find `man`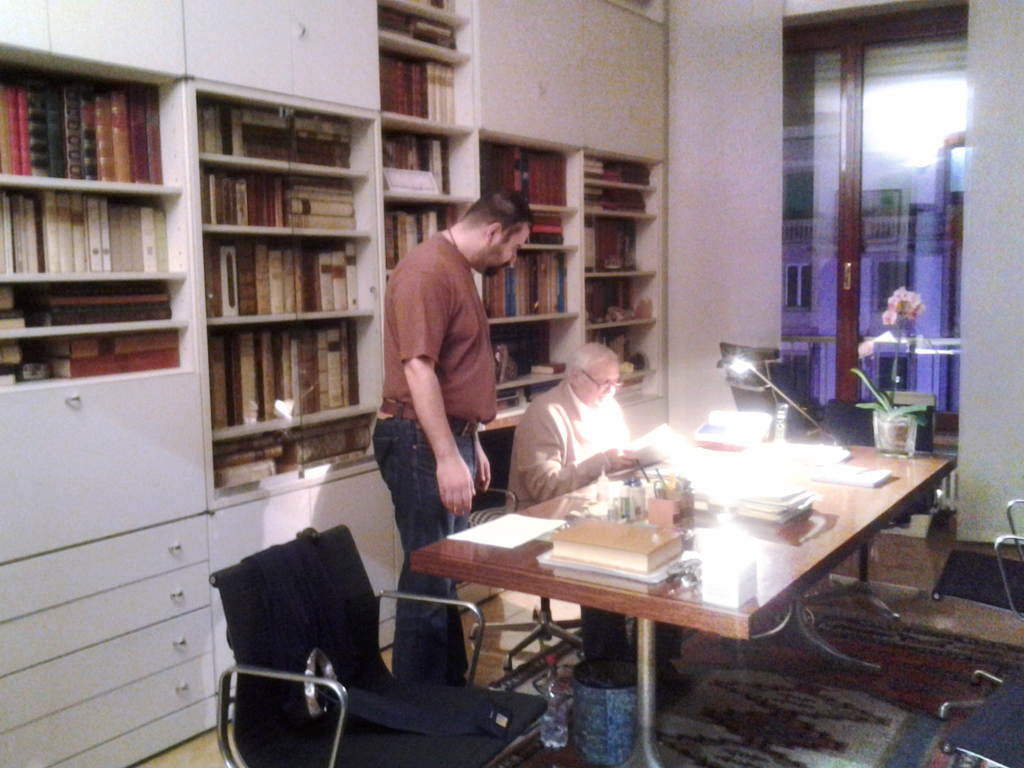
left=515, top=346, right=685, bottom=686
